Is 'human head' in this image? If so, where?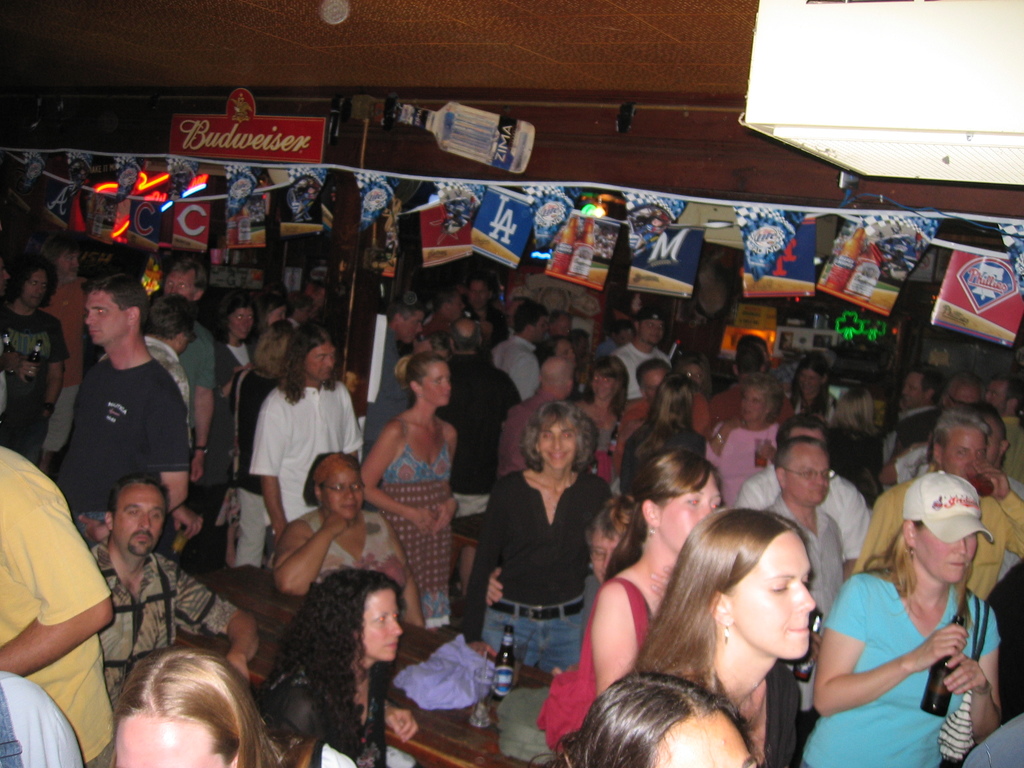
Yes, at [635, 356, 676, 399].
